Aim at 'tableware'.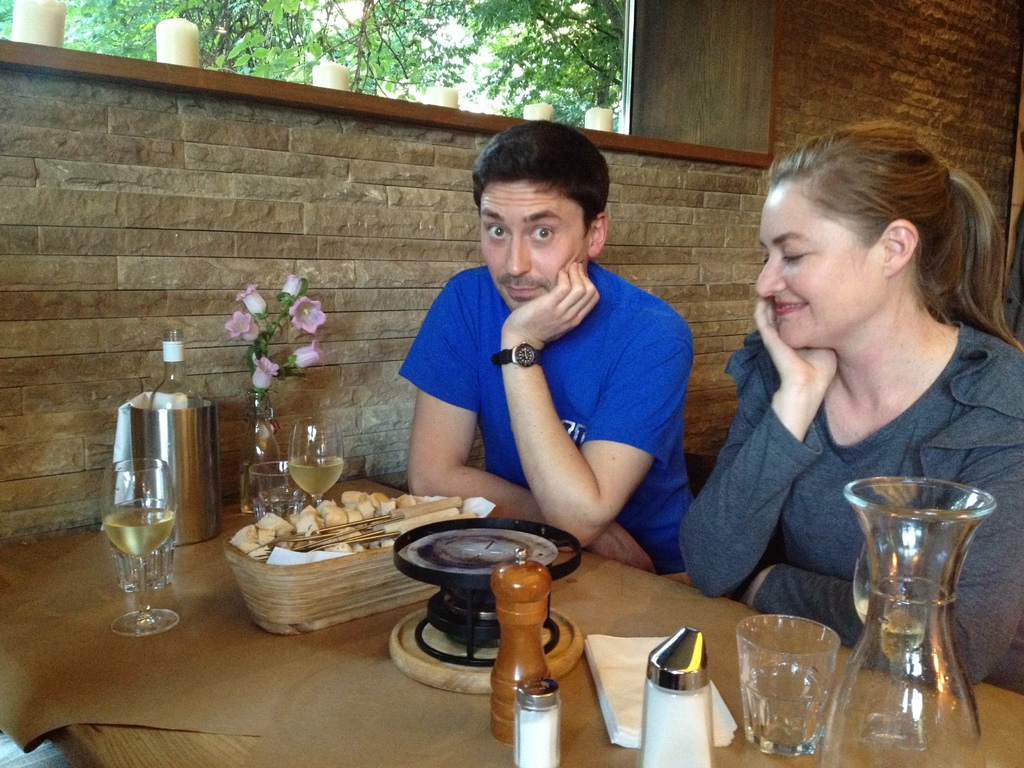
Aimed at {"left": 227, "top": 273, "right": 333, "bottom": 480}.
